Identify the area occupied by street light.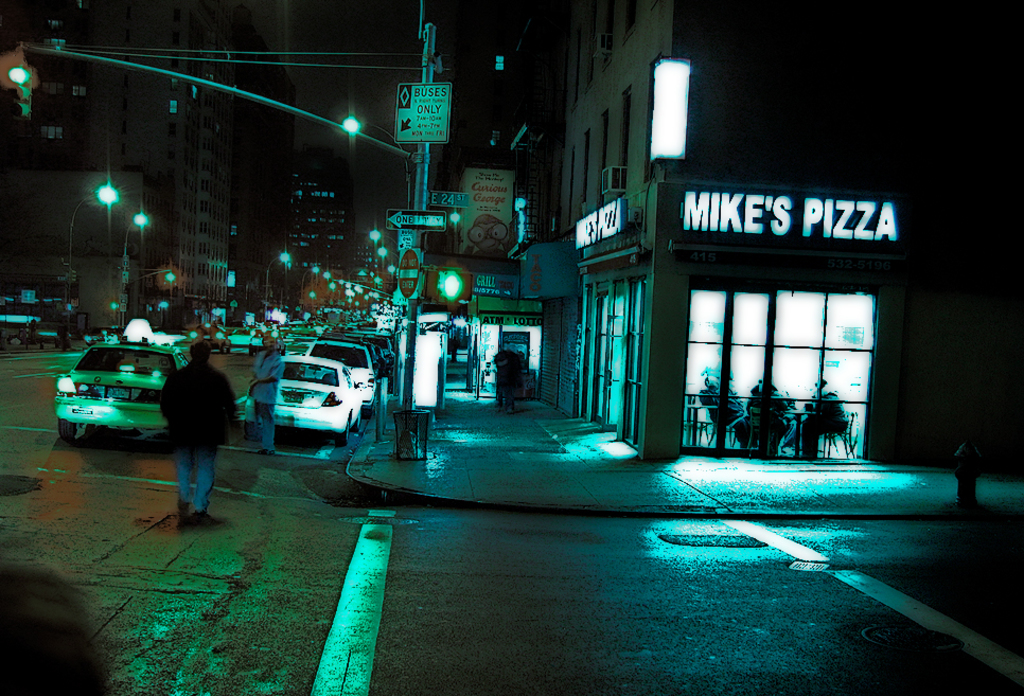
Area: [324,271,328,300].
